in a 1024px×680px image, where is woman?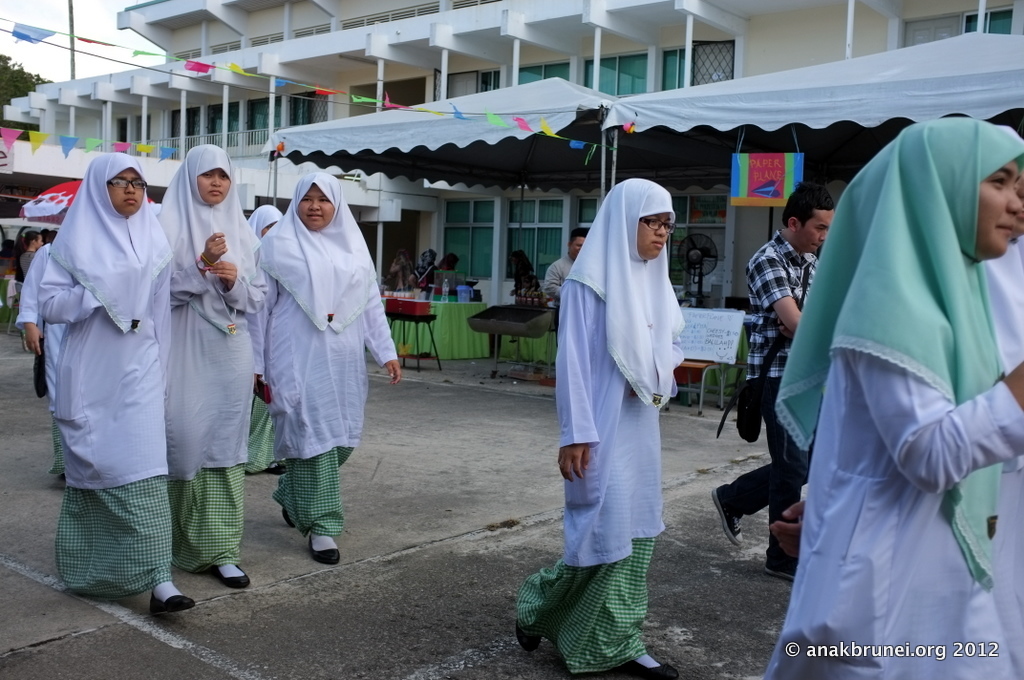
(554, 183, 703, 625).
